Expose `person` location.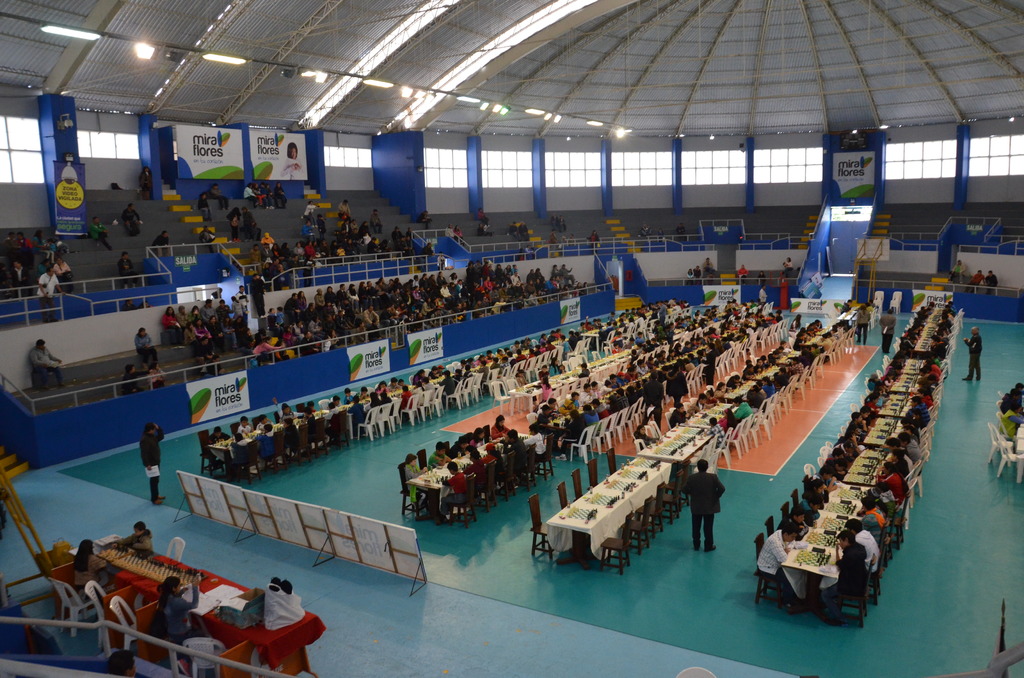
Exposed at region(315, 240, 323, 257).
